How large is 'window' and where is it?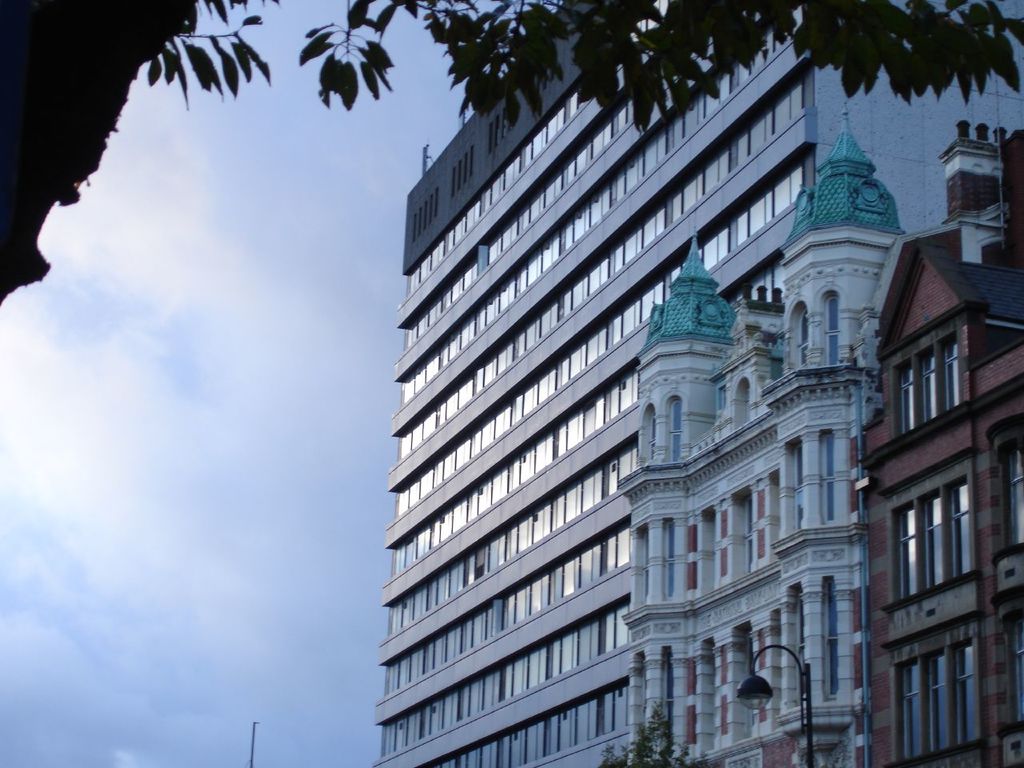
Bounding box: x1=818, y1=586, x2=834, y2=696.
